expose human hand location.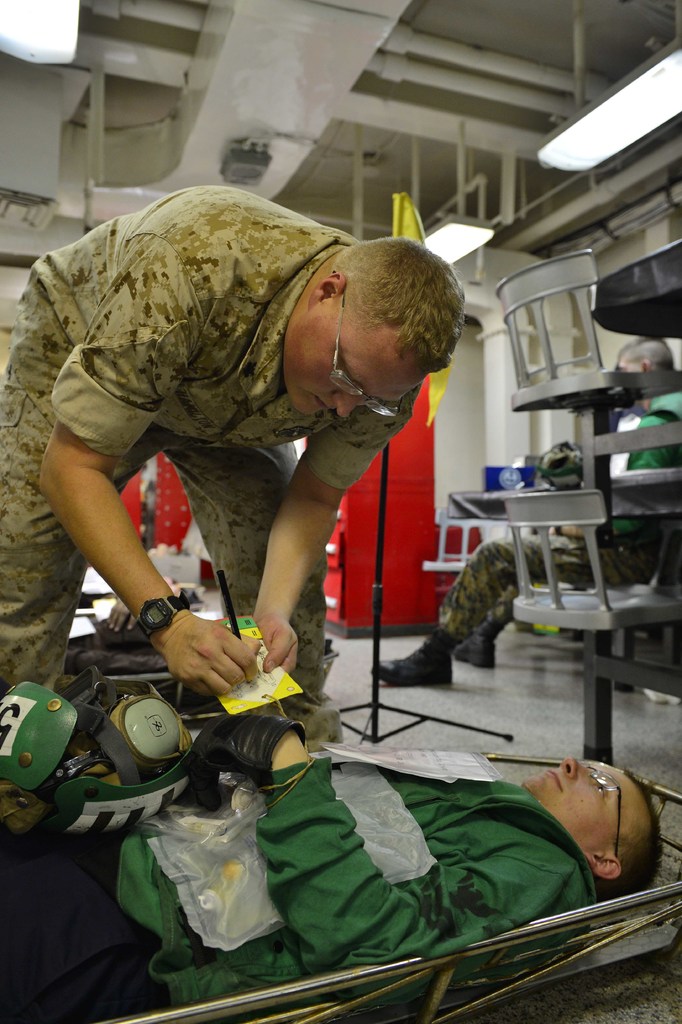
Exposed at bbox=[254, 613, 301, 673].
